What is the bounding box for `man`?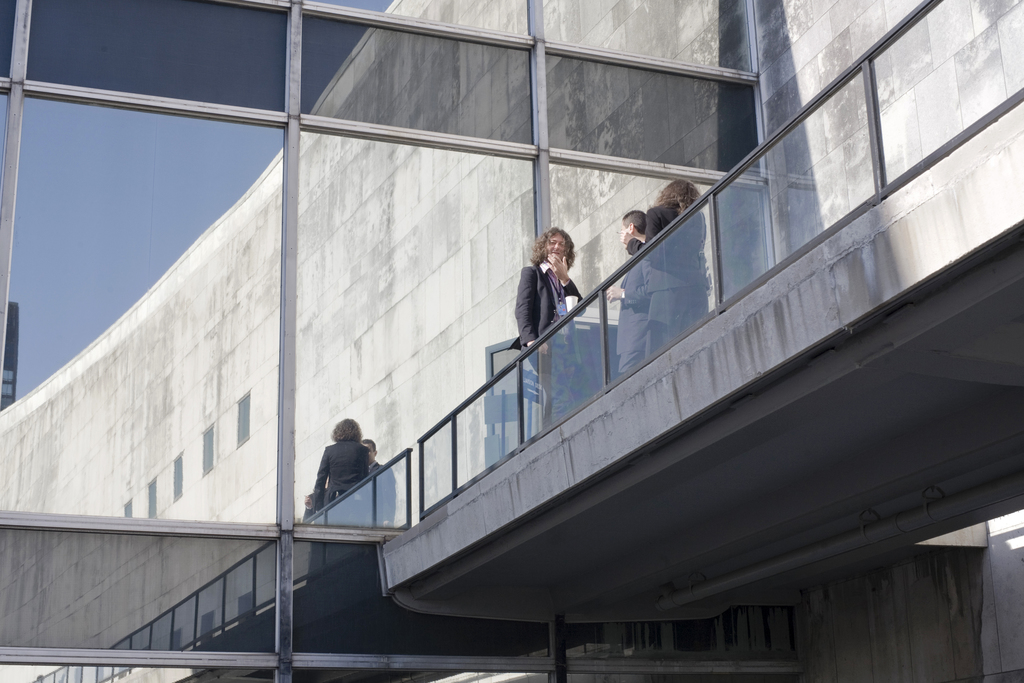
604,208,655,375.
